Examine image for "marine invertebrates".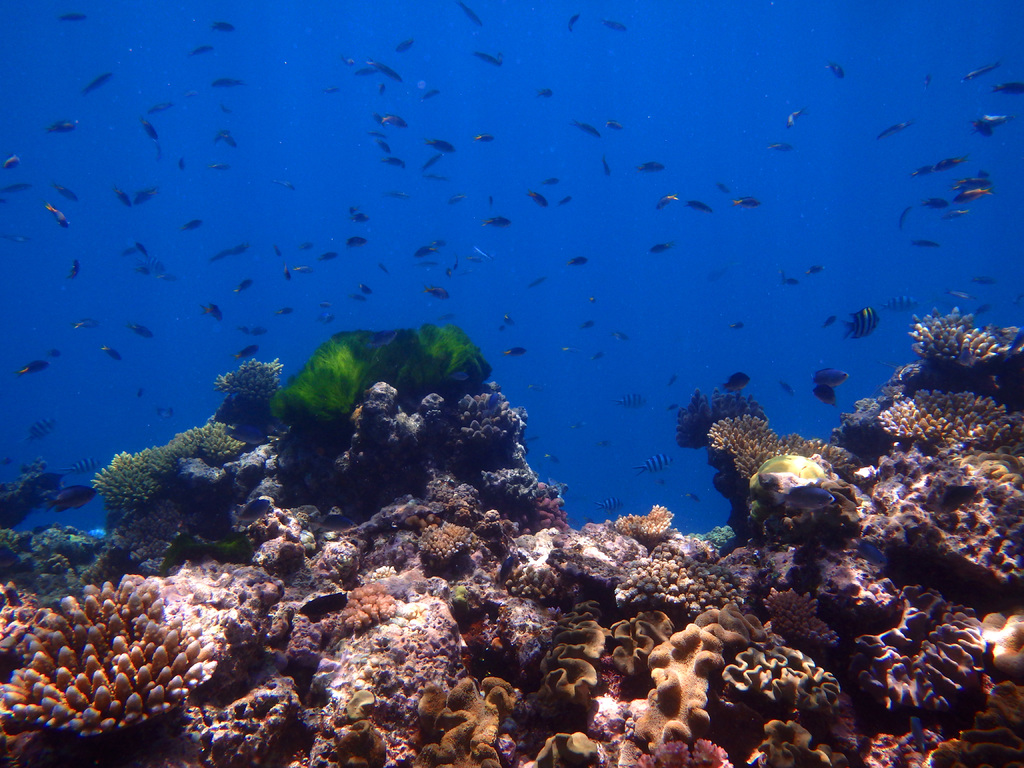
Examination result: x1=865 y1=386 x2=1023 y2=454.
